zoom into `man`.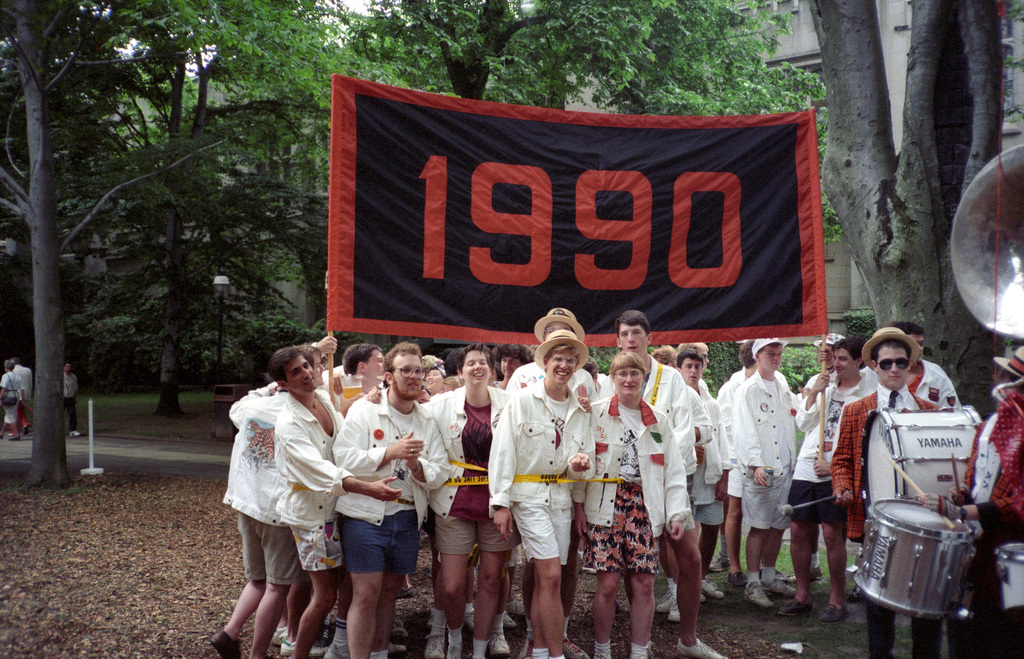
Zoom target: bbox(264, 356, 401, 658).
